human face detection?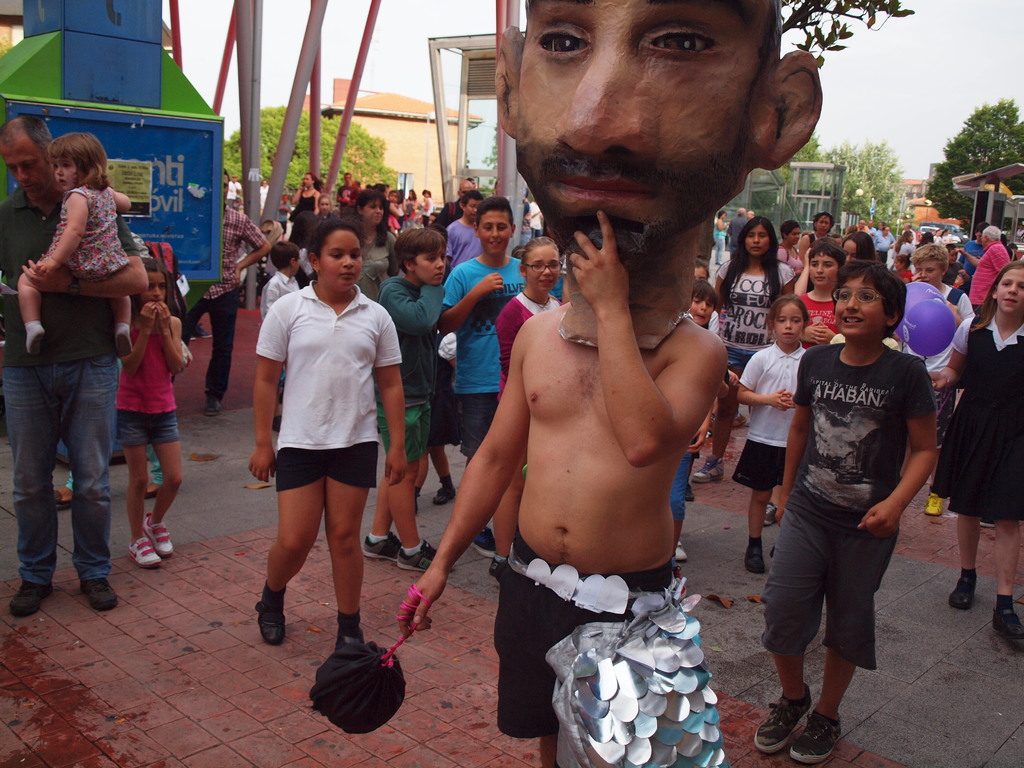
748/211/755/219
